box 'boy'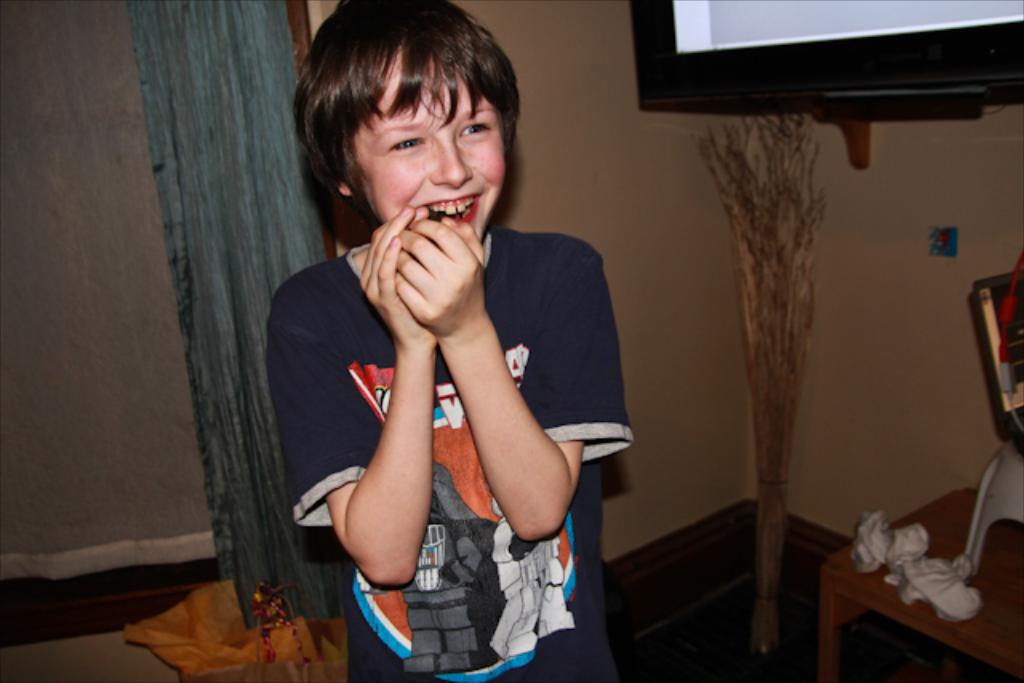
262:0:635:681
